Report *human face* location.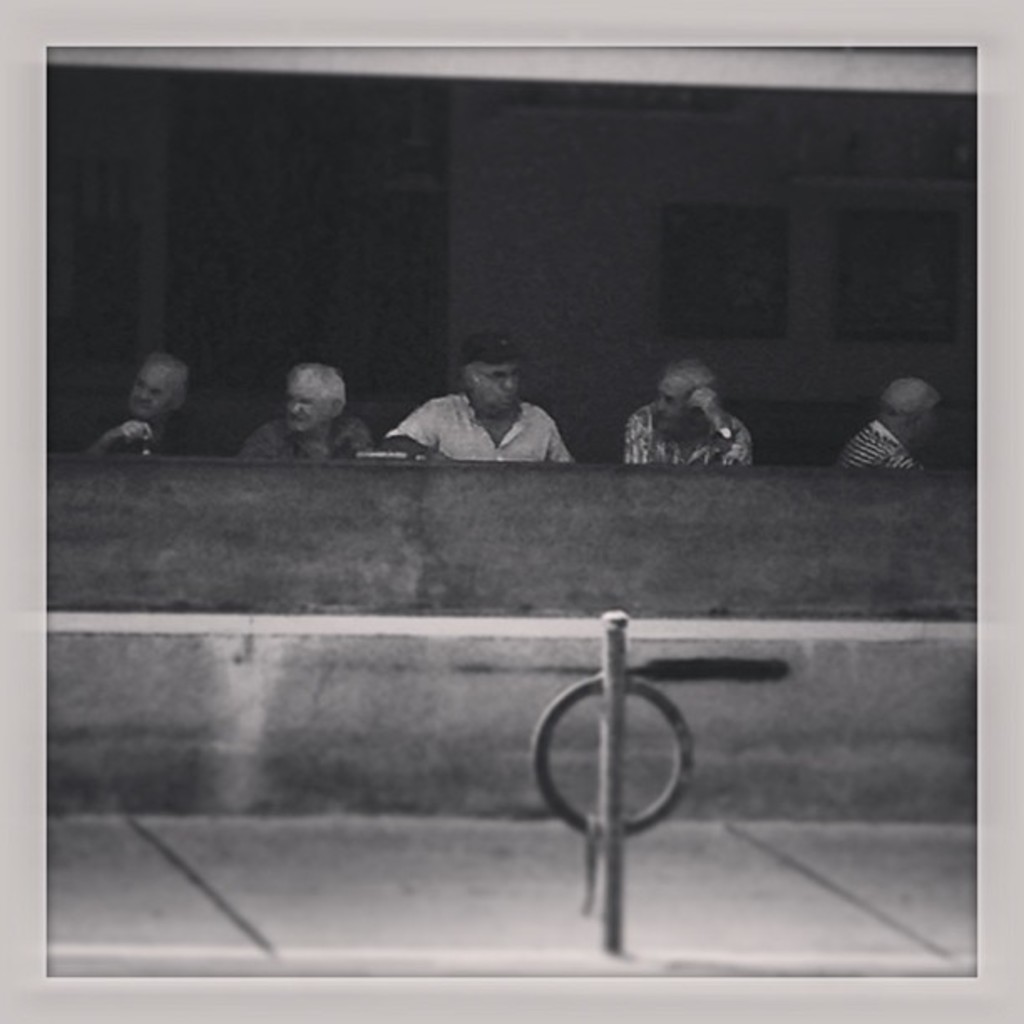
Report: x1=915, y1=398, x2=935, y2=447.
